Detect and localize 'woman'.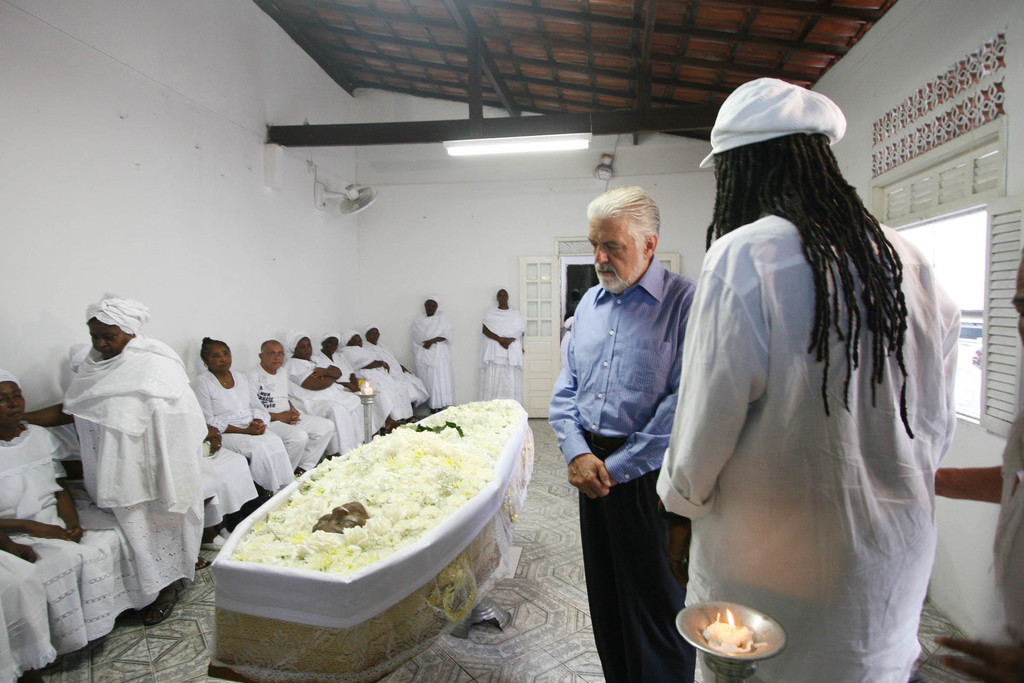
Localized at region(19, 293, 207, 626).
